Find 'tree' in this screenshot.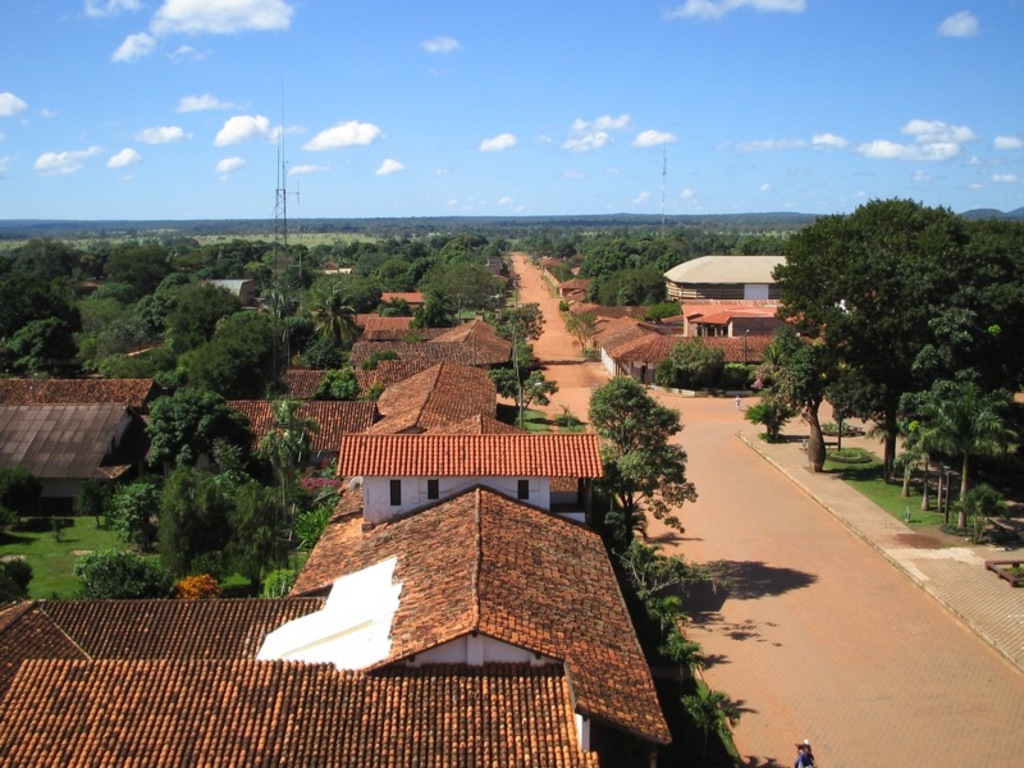
The bounding box for 'tree' is crop(654, 330, 724, 387).
